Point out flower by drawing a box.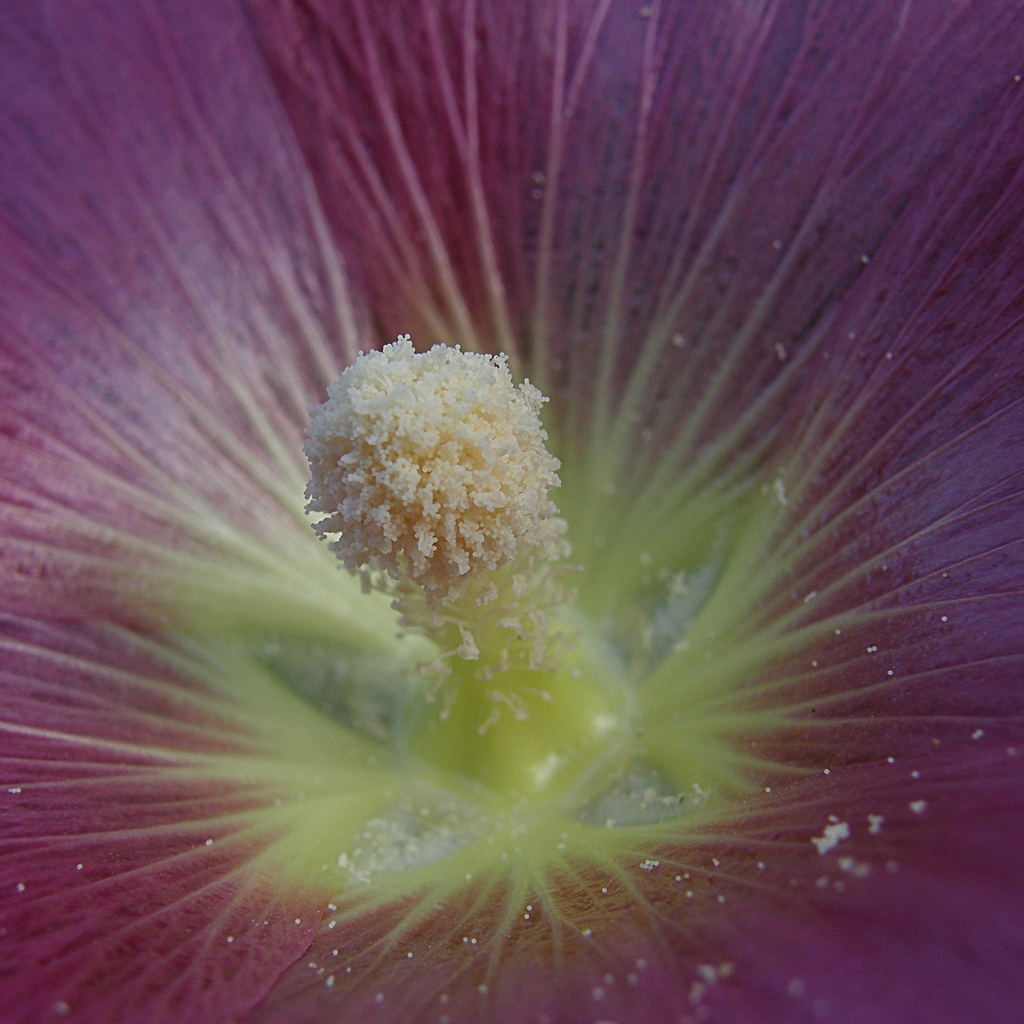
[left=0, top=26, right=993, bottom=1023].
